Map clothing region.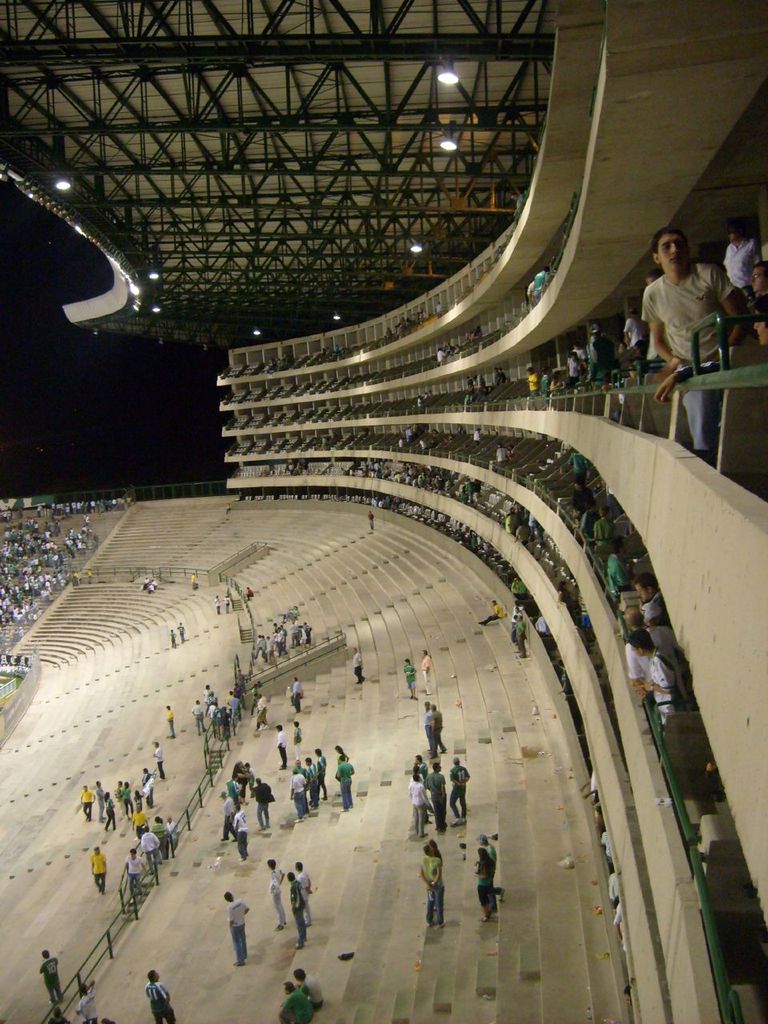
Mapped to locate(233, 811, 252, 855).
